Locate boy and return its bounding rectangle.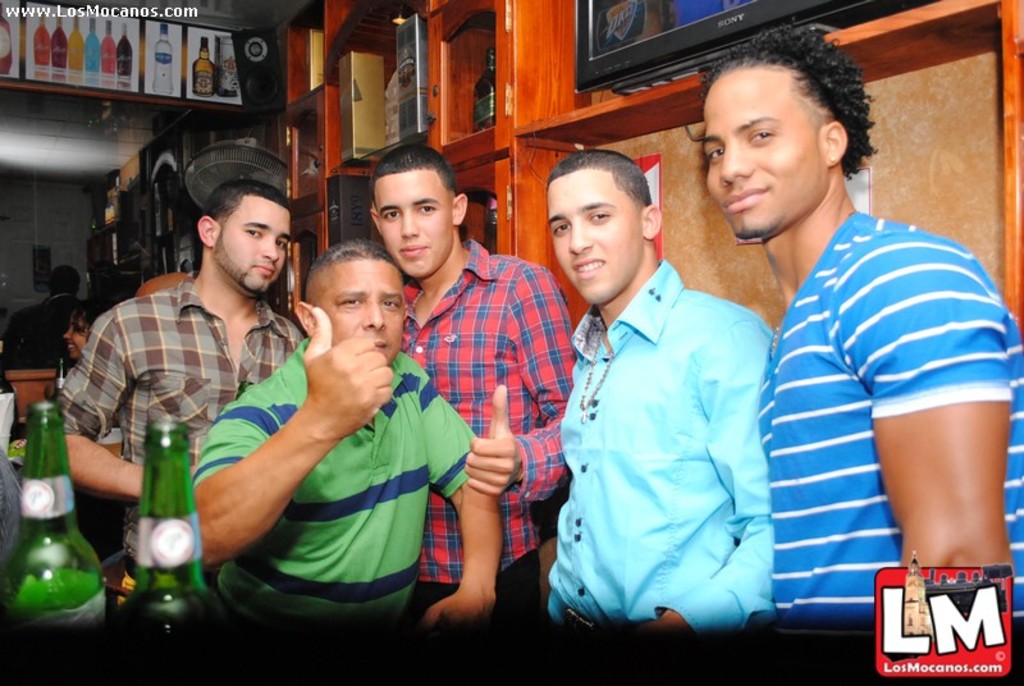
crop(686, 45, 1023, 634).
